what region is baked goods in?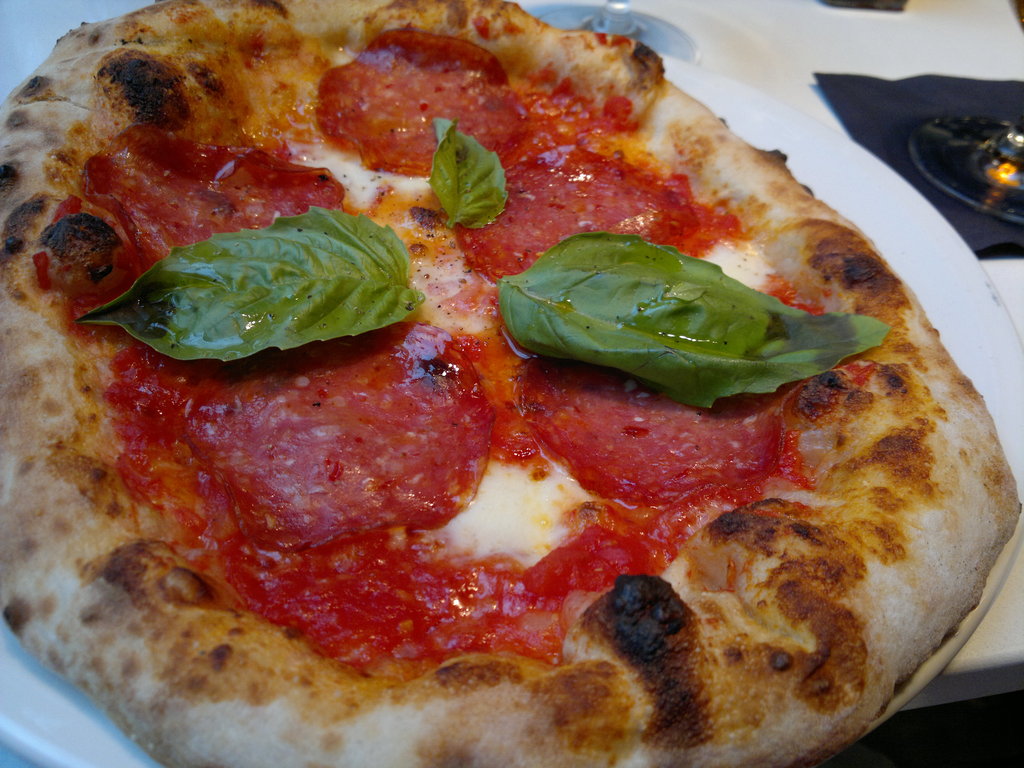
(left=0, top=0, right=1023, bottom=767).
